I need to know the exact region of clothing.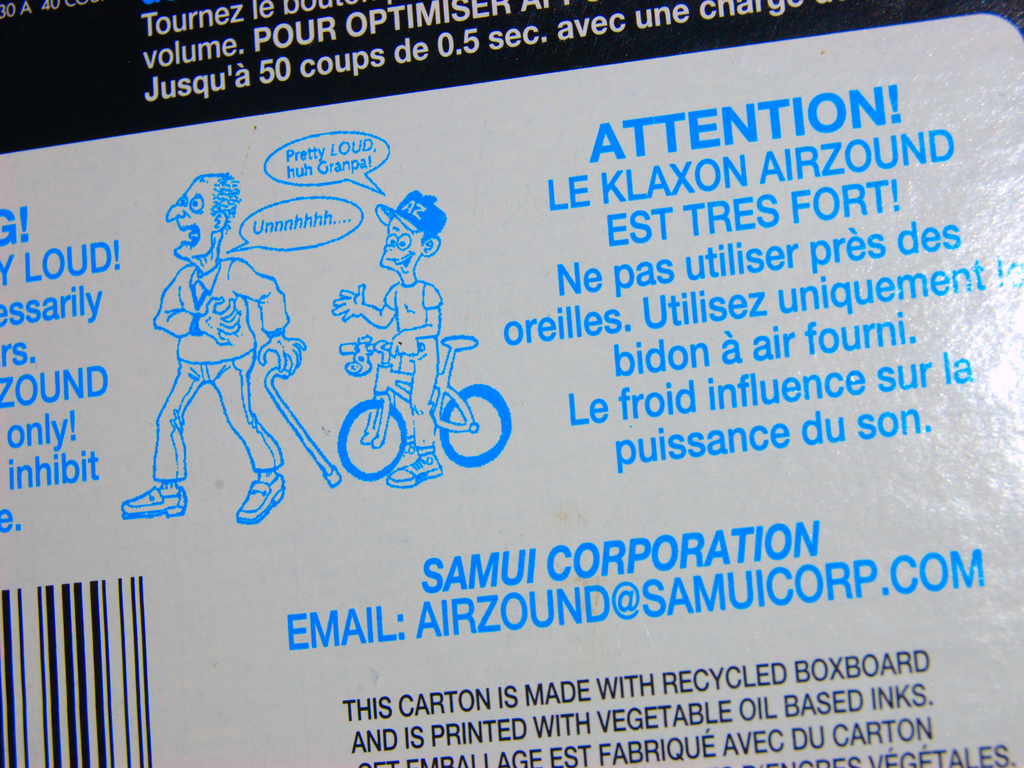
Region: Rect(151, 252, 291, 474).
